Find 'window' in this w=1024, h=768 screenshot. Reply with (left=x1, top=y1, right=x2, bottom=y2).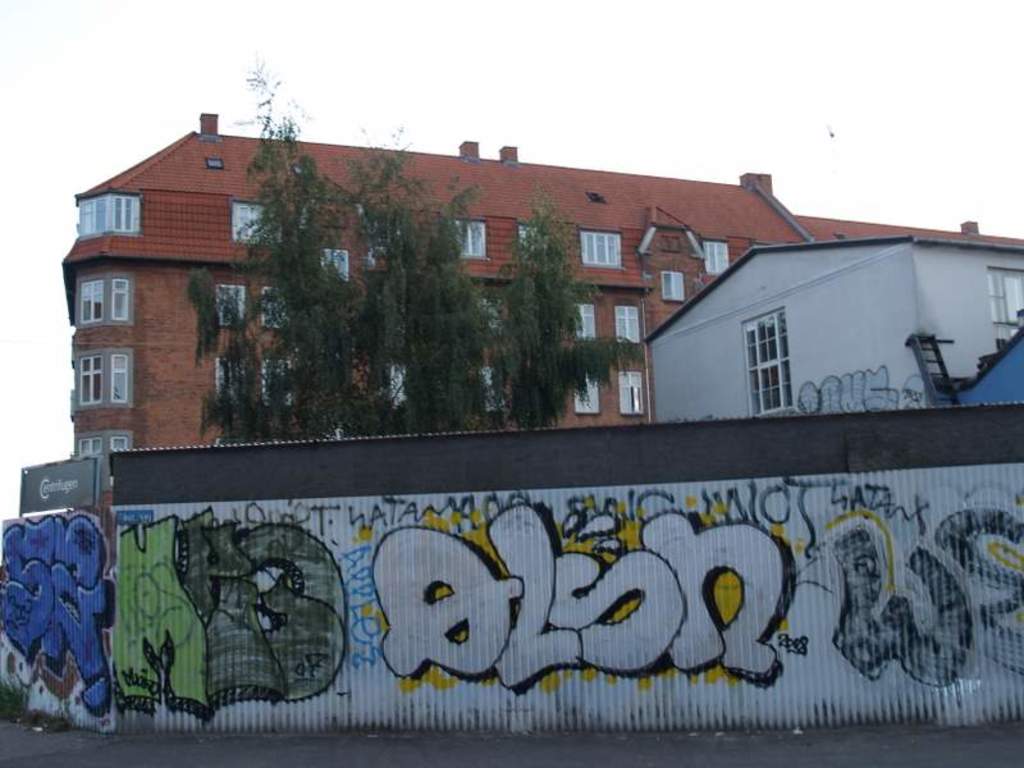
(left=733, top=305, right=799, bottom=426).
